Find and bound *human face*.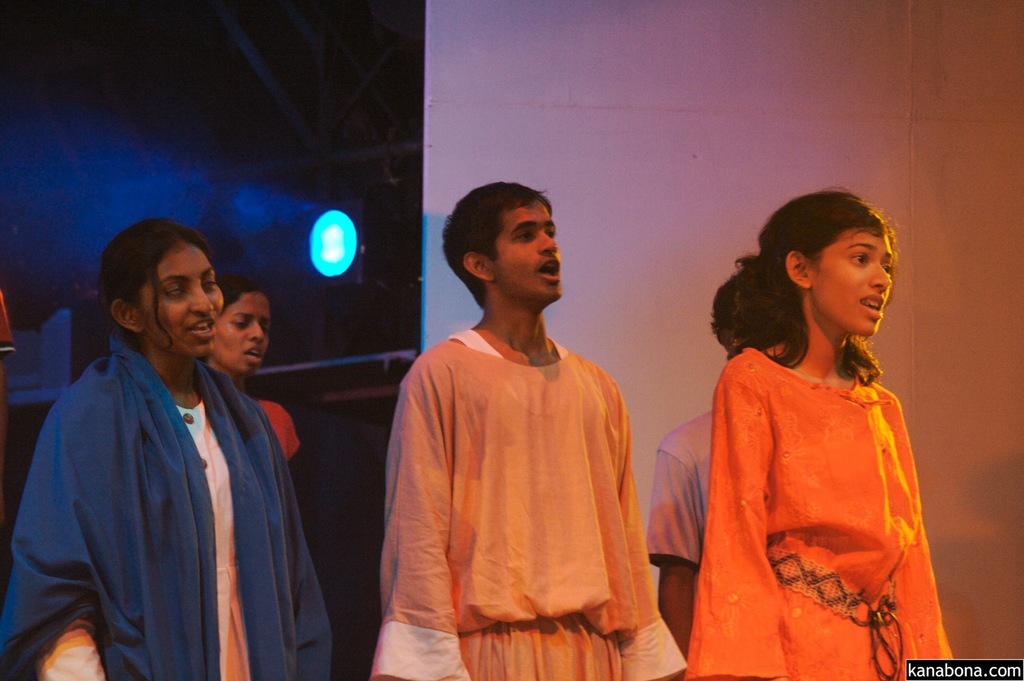
Bound: 807, 224, 900, 334.
